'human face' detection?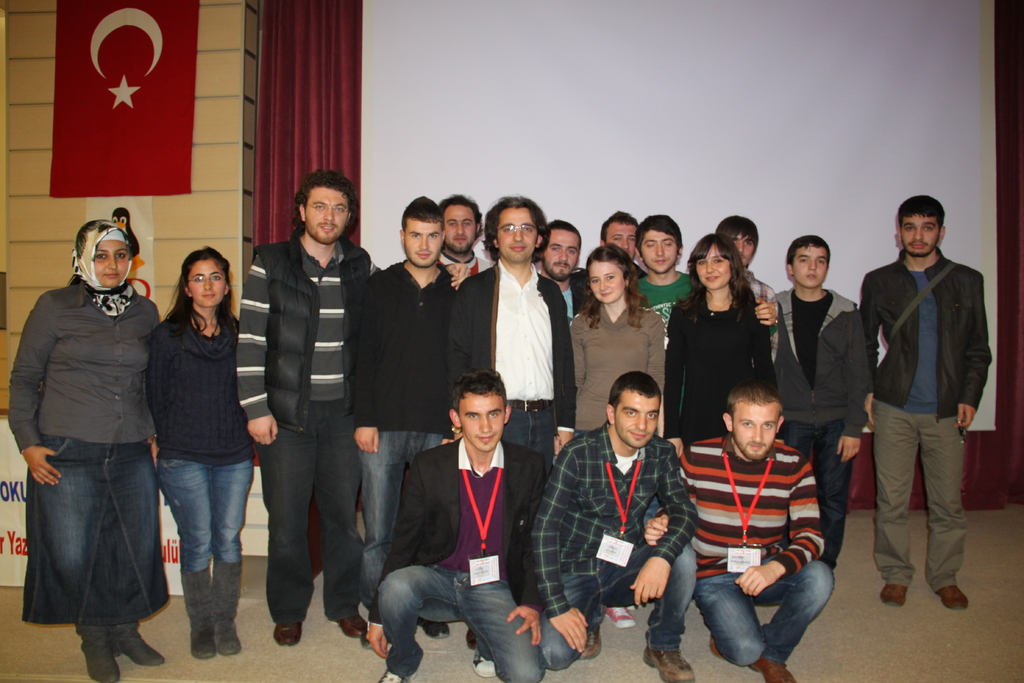
901,216,939,257
